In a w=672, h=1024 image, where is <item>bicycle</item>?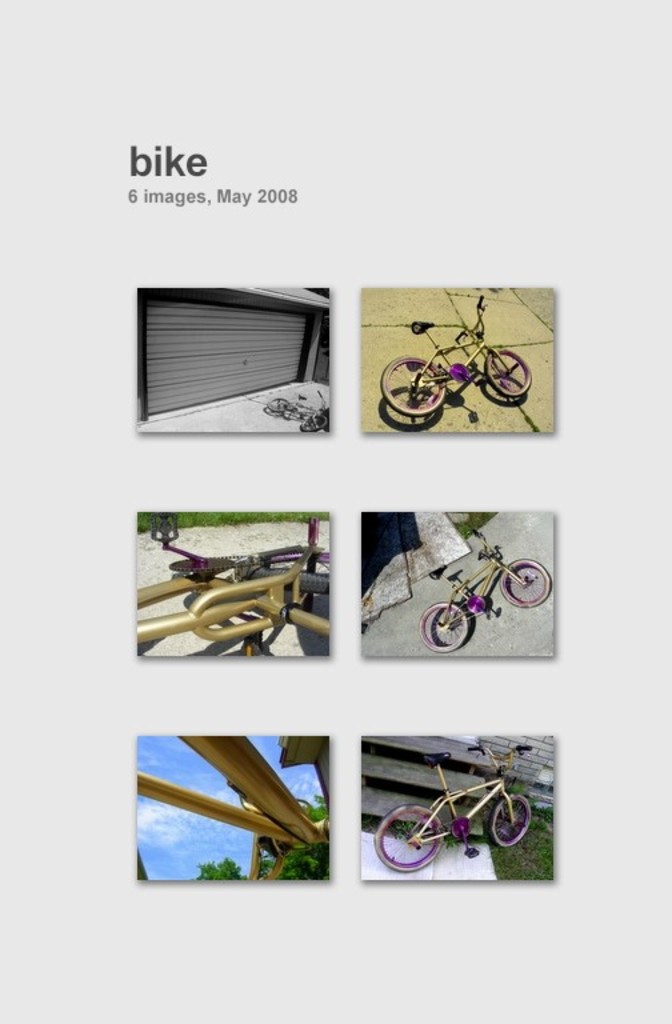
<bbox>380, 291, 533, 420</bbox>.
